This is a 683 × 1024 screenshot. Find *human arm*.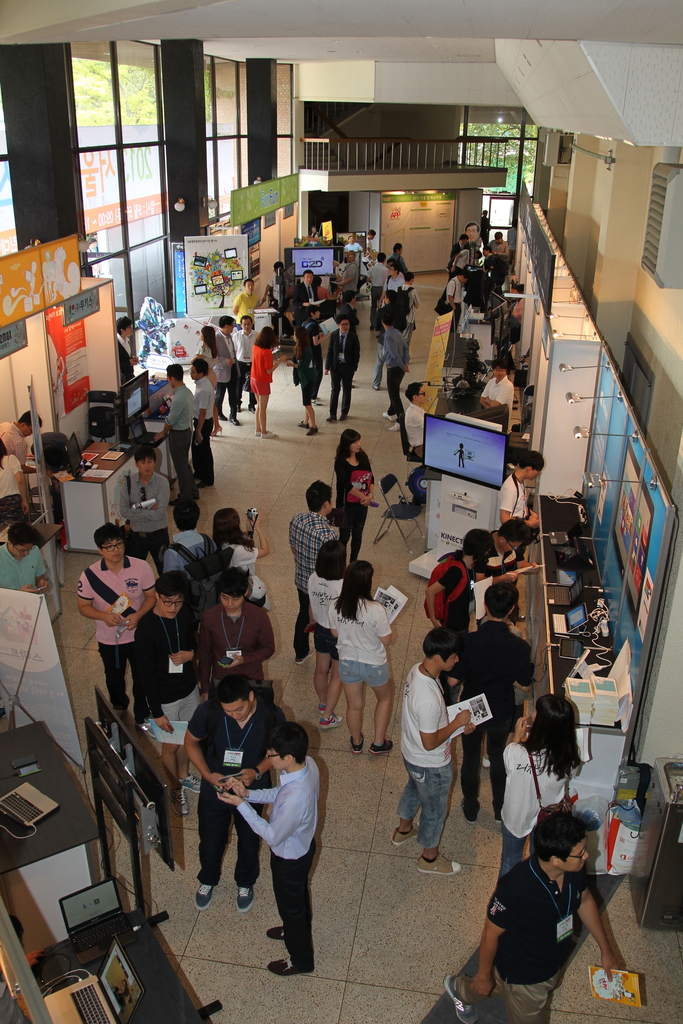
Bounding box: rect(220, 796, 295, 851).
